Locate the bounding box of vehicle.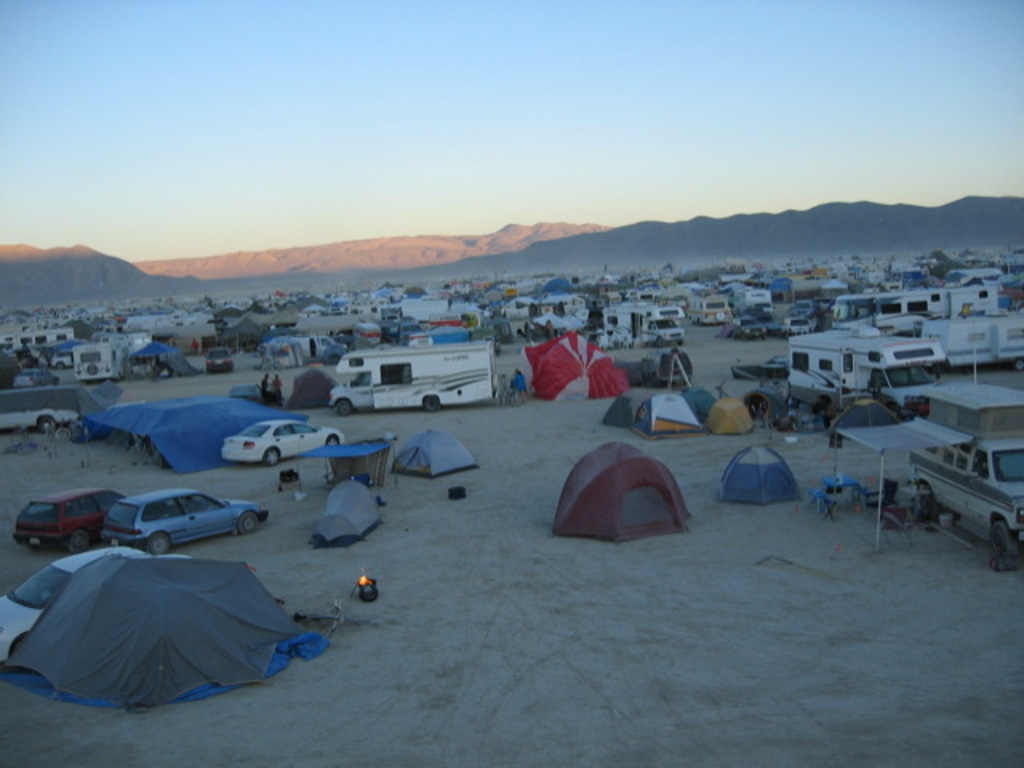
Bounding box: region(779, 317, 810, 341).
